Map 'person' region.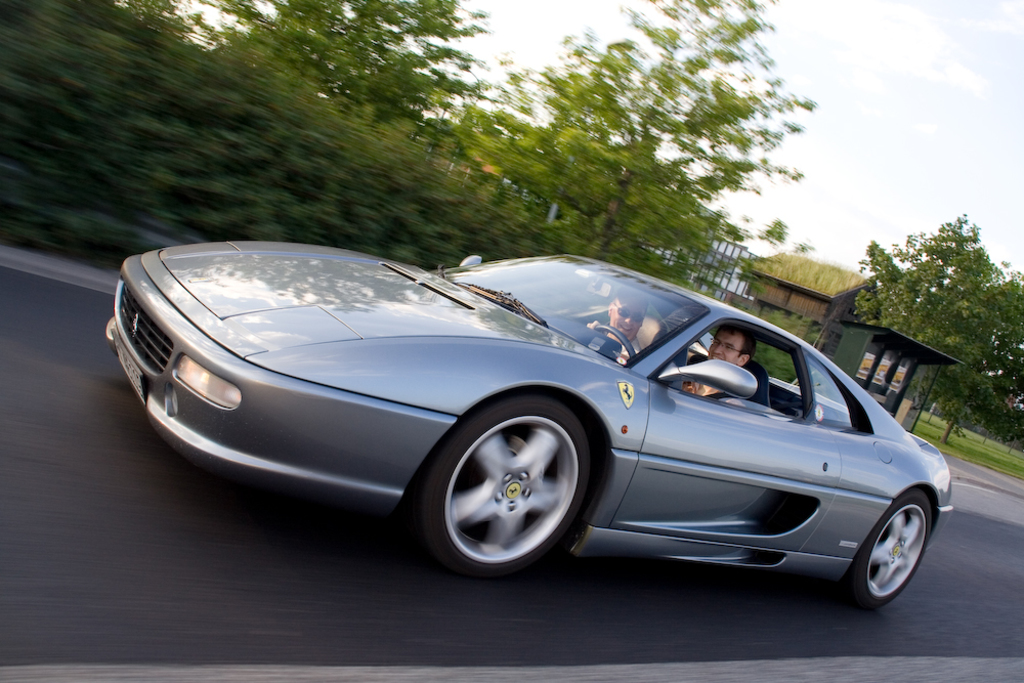
Mapped to rect(679, 326, 734, 401).
